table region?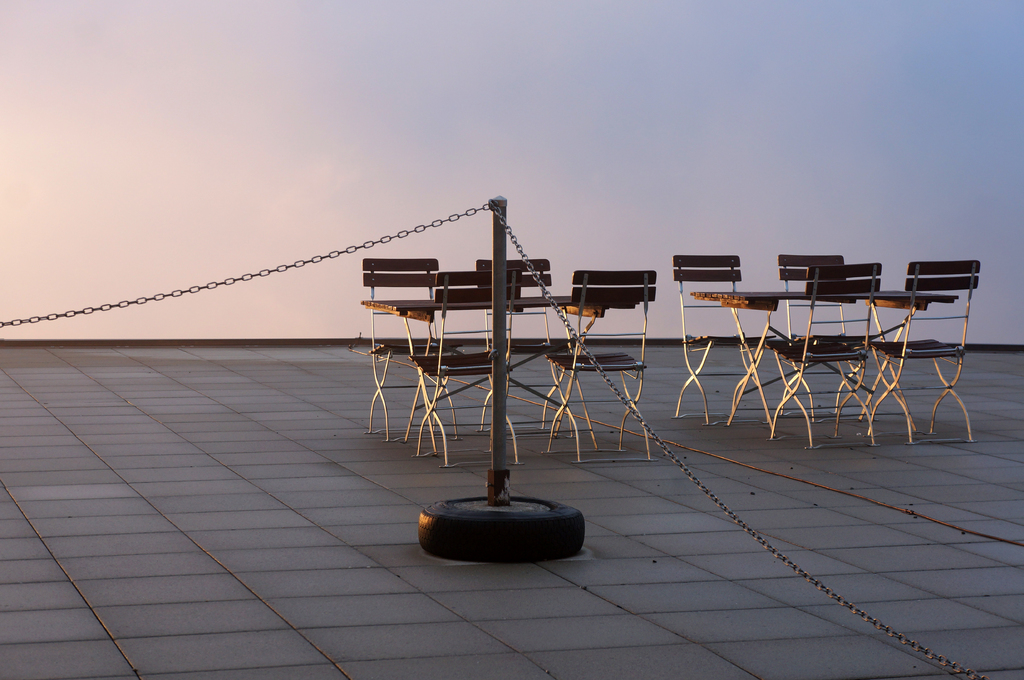
[688,284,956,440]
